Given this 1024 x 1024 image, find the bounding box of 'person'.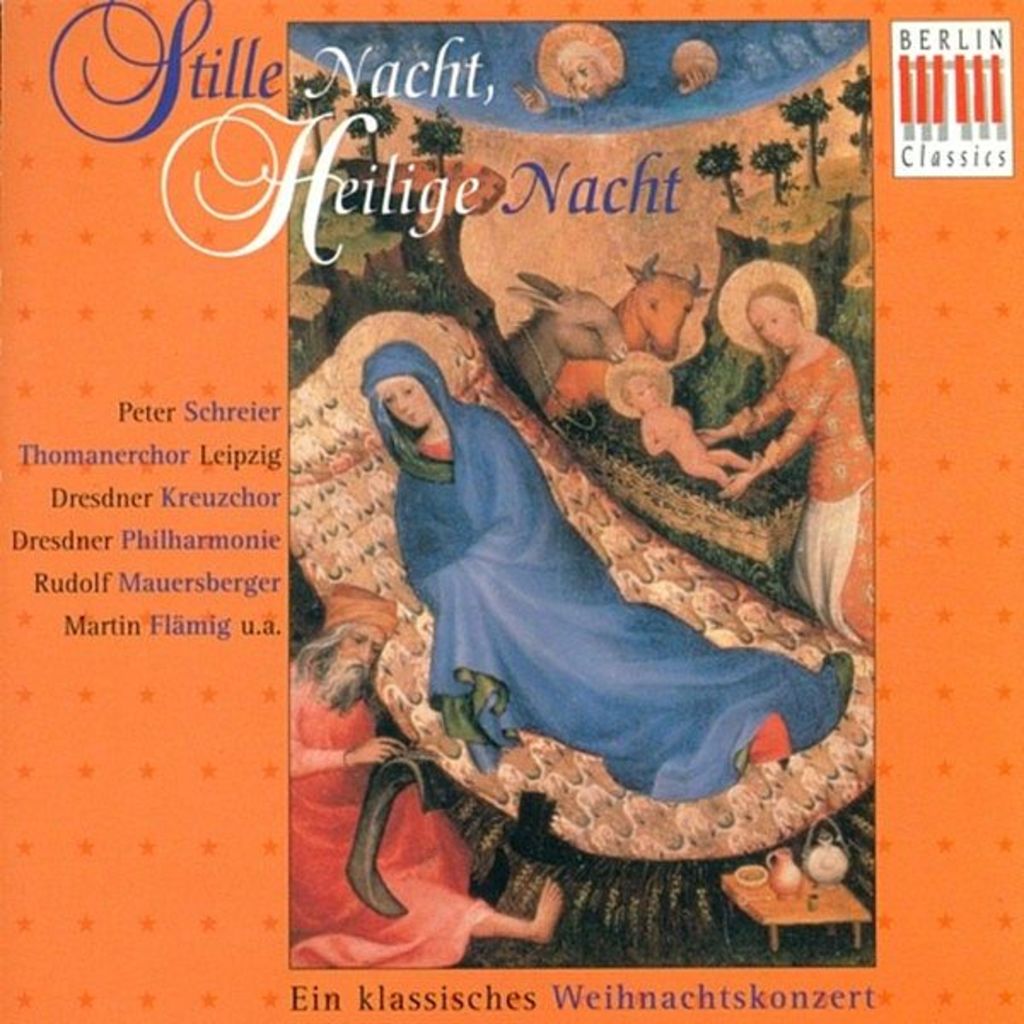
box=[695, 270, 872, 643].
